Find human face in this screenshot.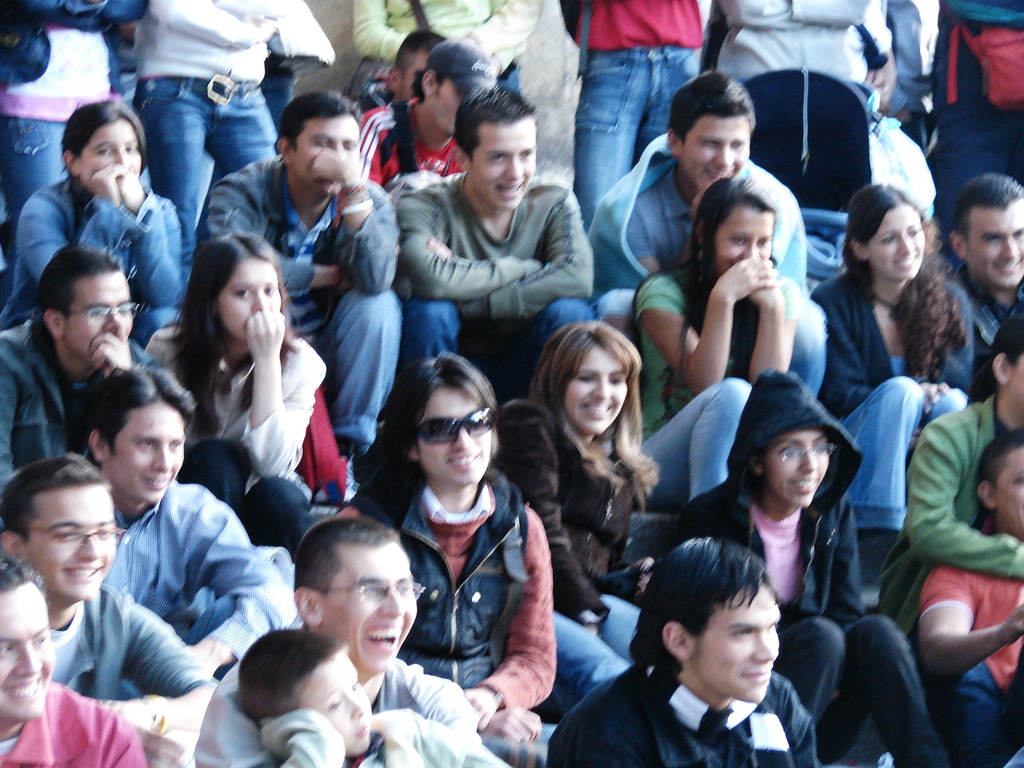
The bounding box for human face is [left=318, top=544, right=417, bottom=676].
